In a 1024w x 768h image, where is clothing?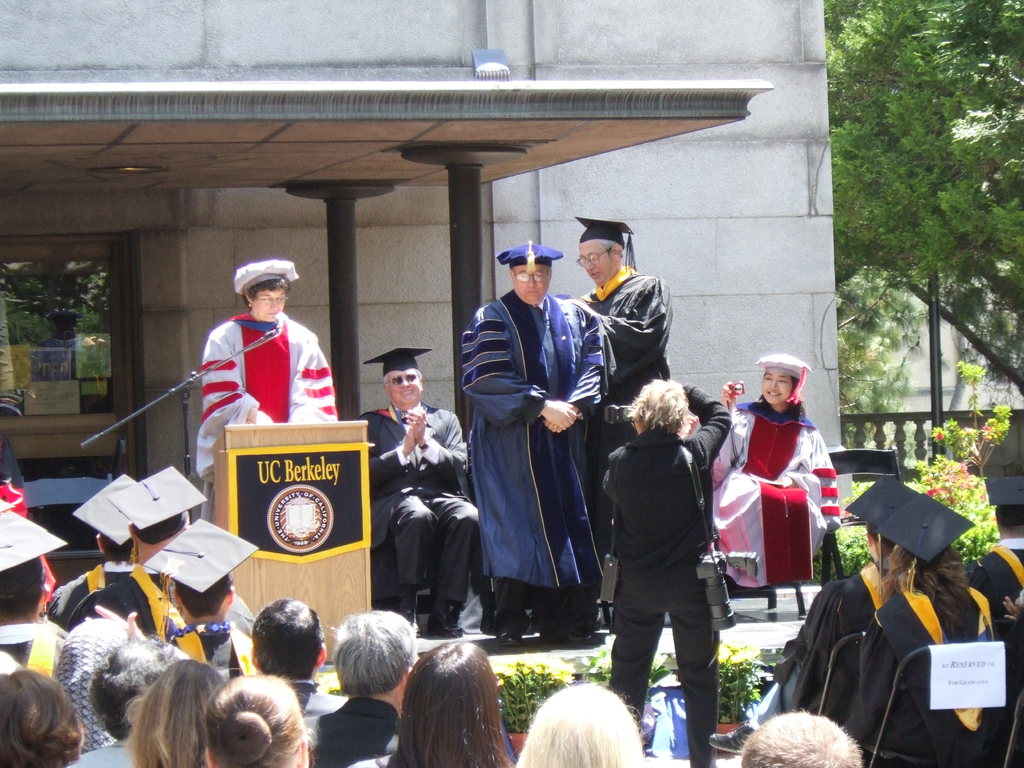
(left=705, top=399, right=837, bottom=595).
